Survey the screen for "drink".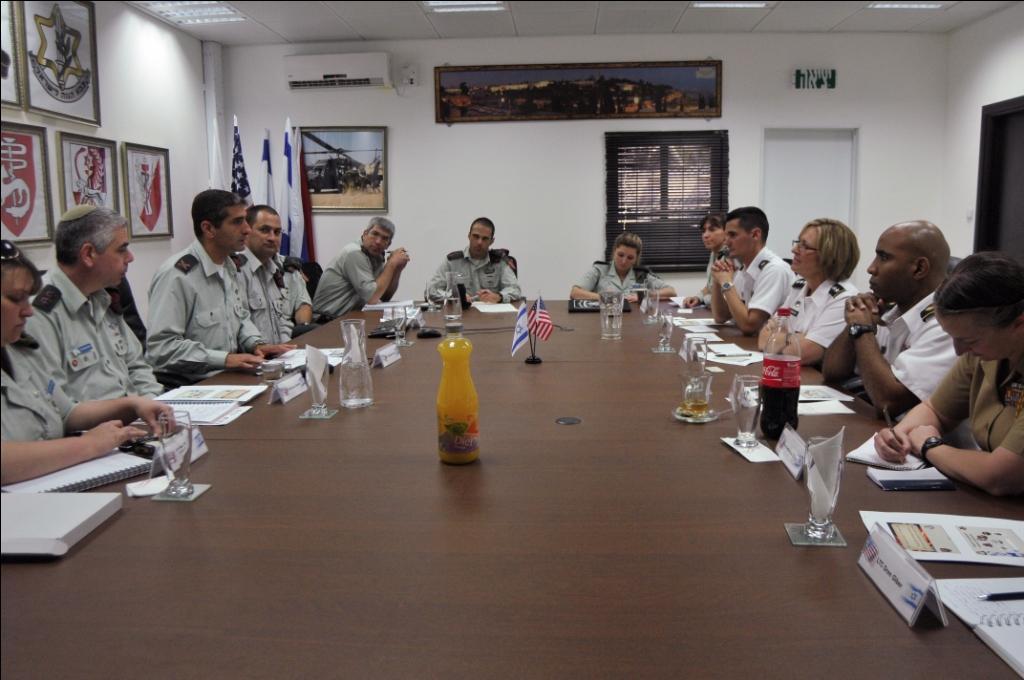
Survey found: box(759, 306, 801, 437).
